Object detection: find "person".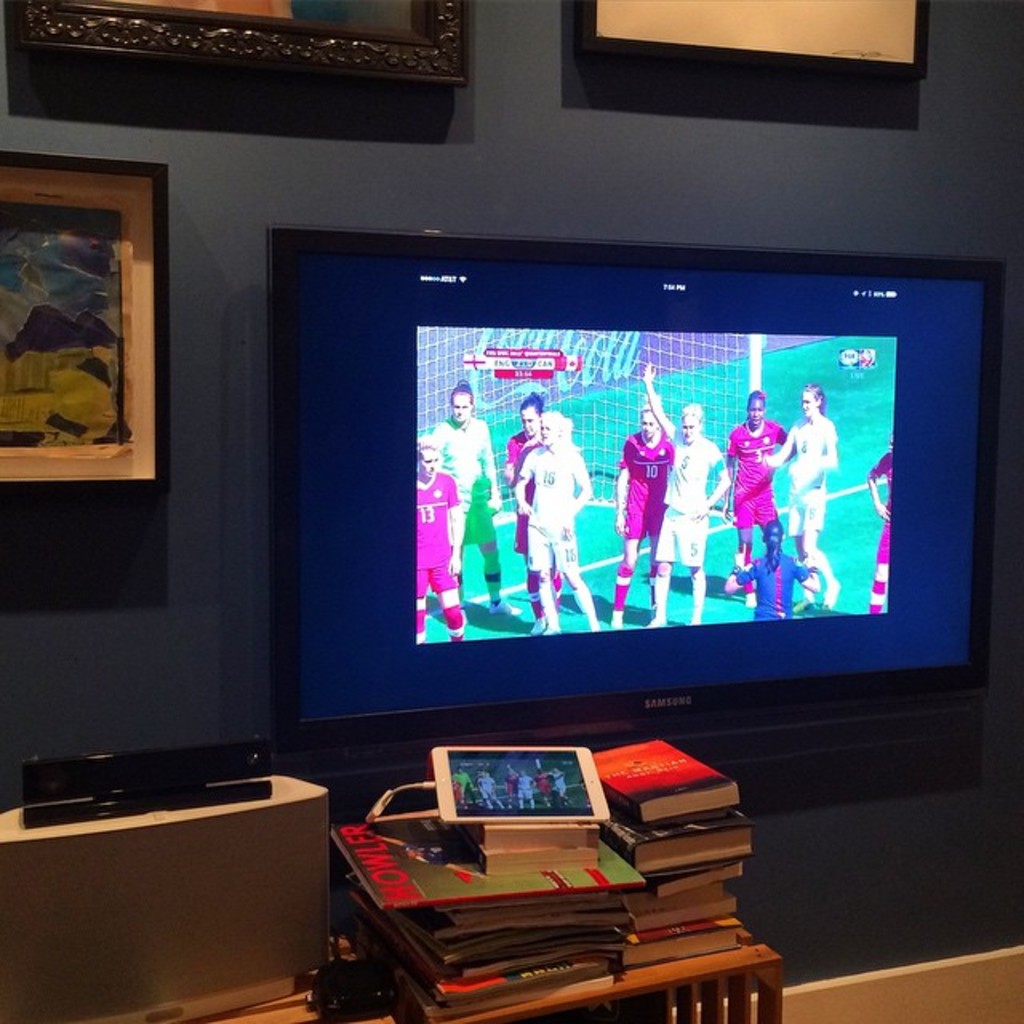
(x1=866, y1=432, x2=894, y2=622).
